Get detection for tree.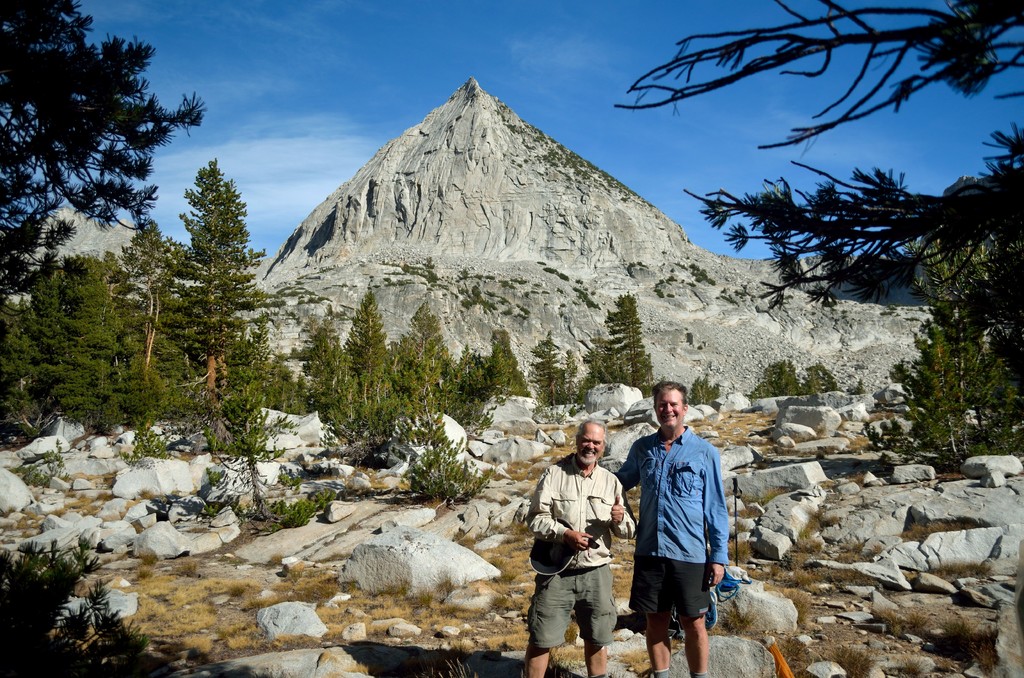
Detection: <region>156, 123, 258, 403</region>.
